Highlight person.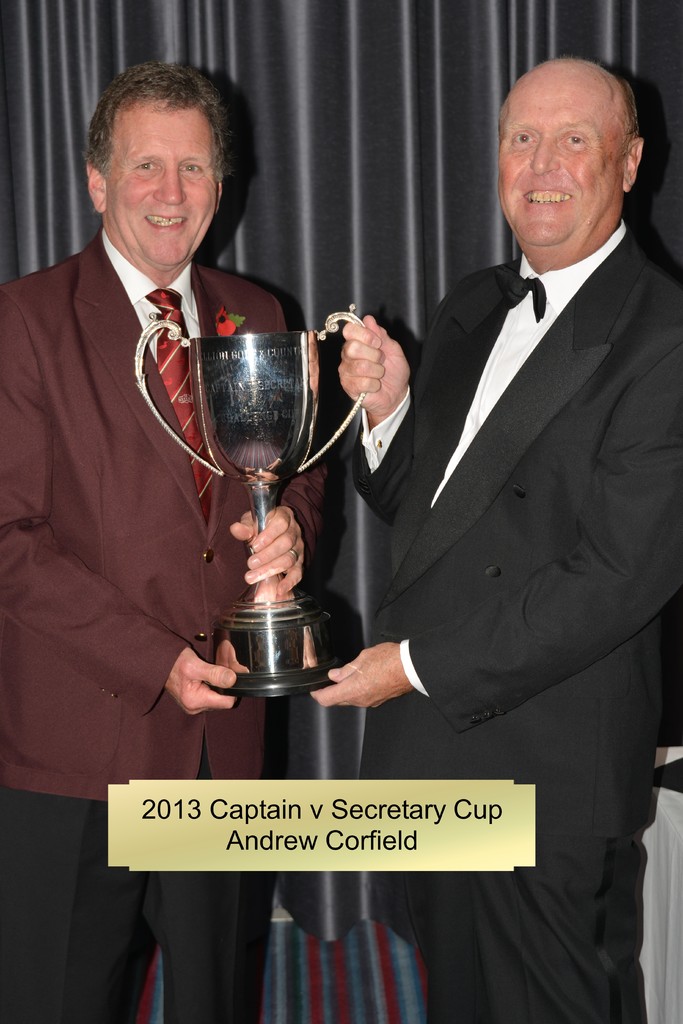
Highlighted region: detection(313, 59, 682, 1023).
